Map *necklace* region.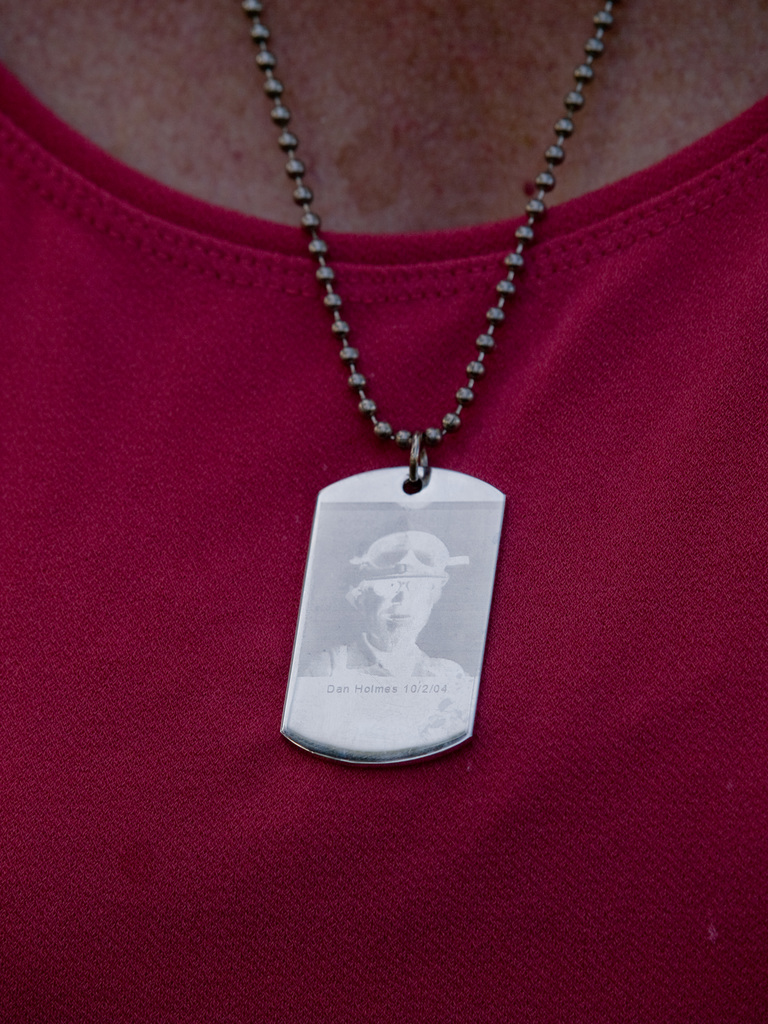
Mapped to [left=251, top=1, right=614, bottom=769].
